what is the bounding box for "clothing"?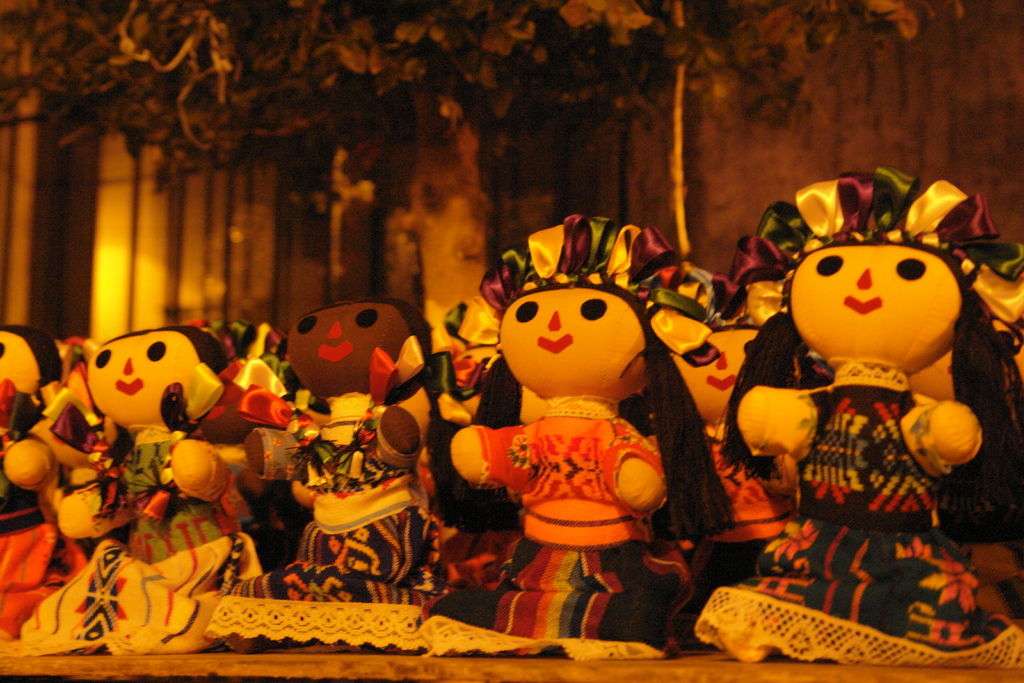
9/356/269/648.
